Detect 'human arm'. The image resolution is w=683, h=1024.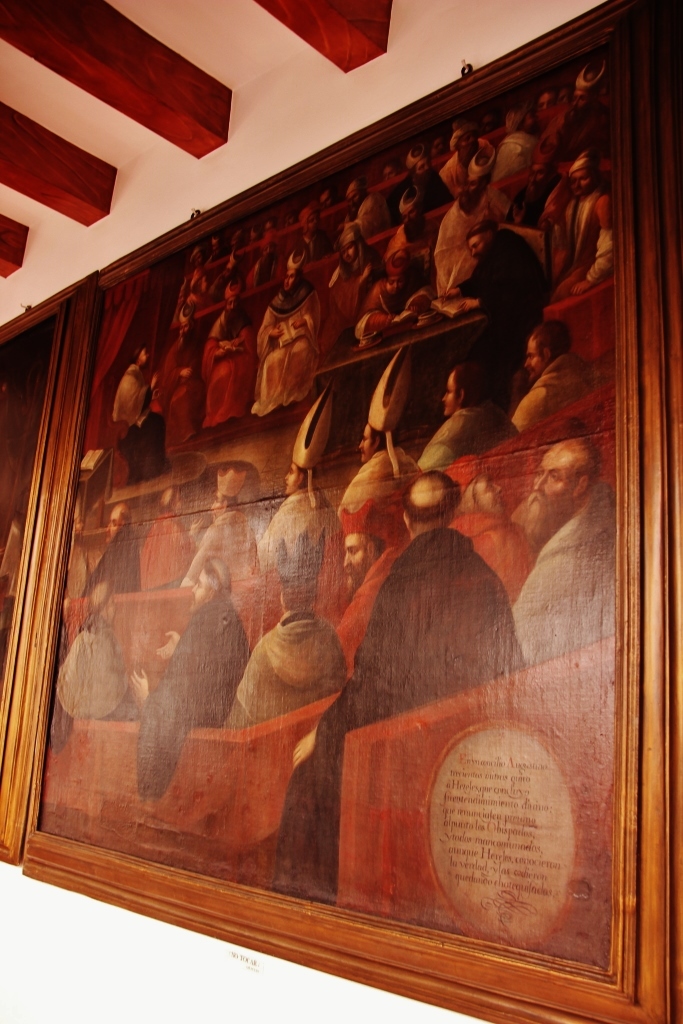
339/478/373/521.
